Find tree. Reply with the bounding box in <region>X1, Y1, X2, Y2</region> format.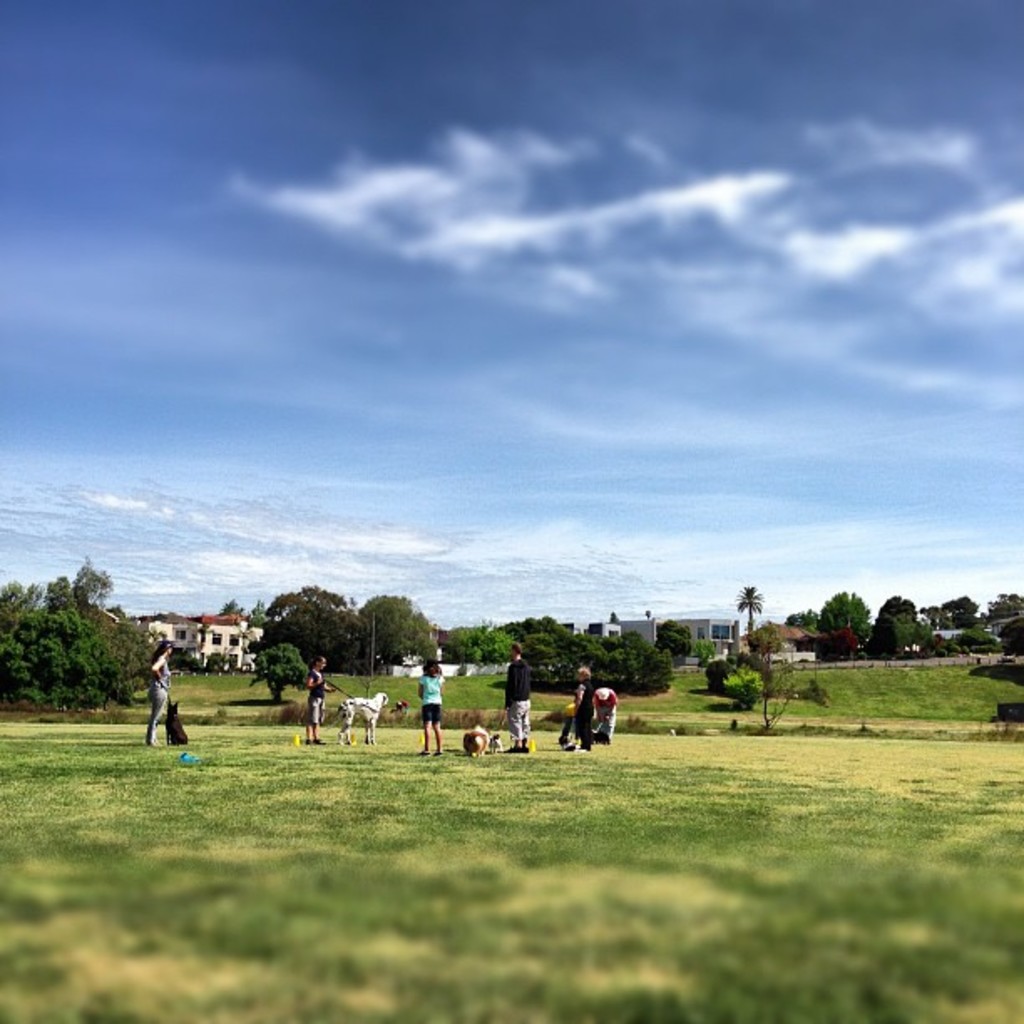
<region>723, 668, 765, 714</region>.
